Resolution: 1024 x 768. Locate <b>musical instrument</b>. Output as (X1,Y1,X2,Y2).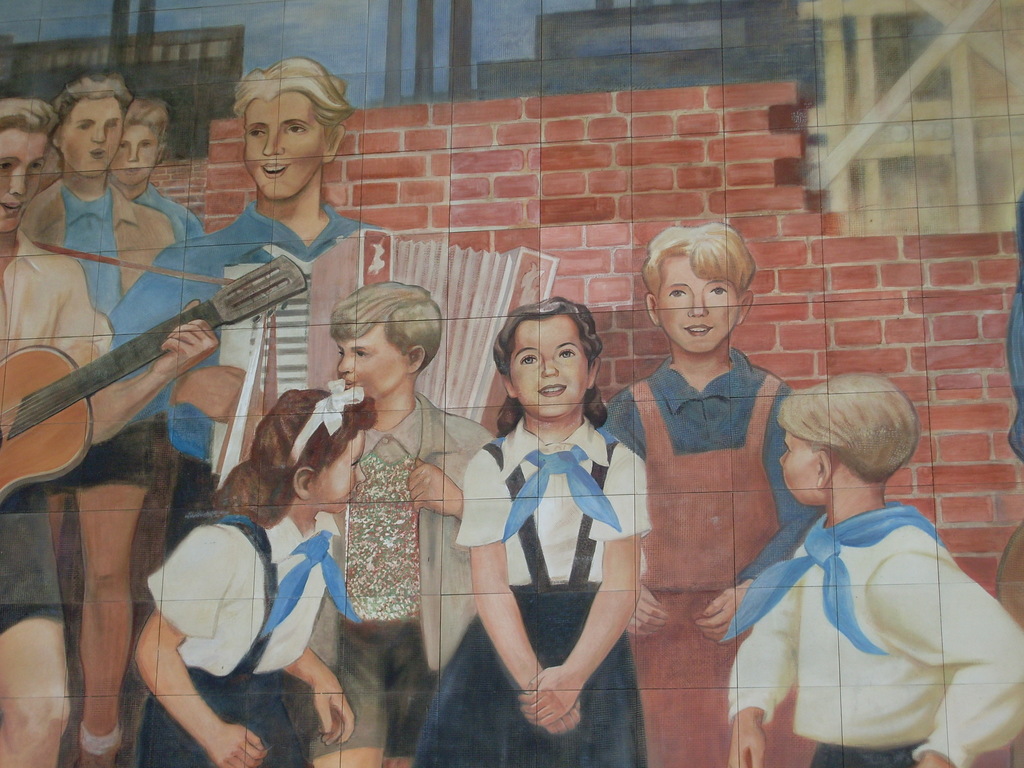
(212,222,559,505).
